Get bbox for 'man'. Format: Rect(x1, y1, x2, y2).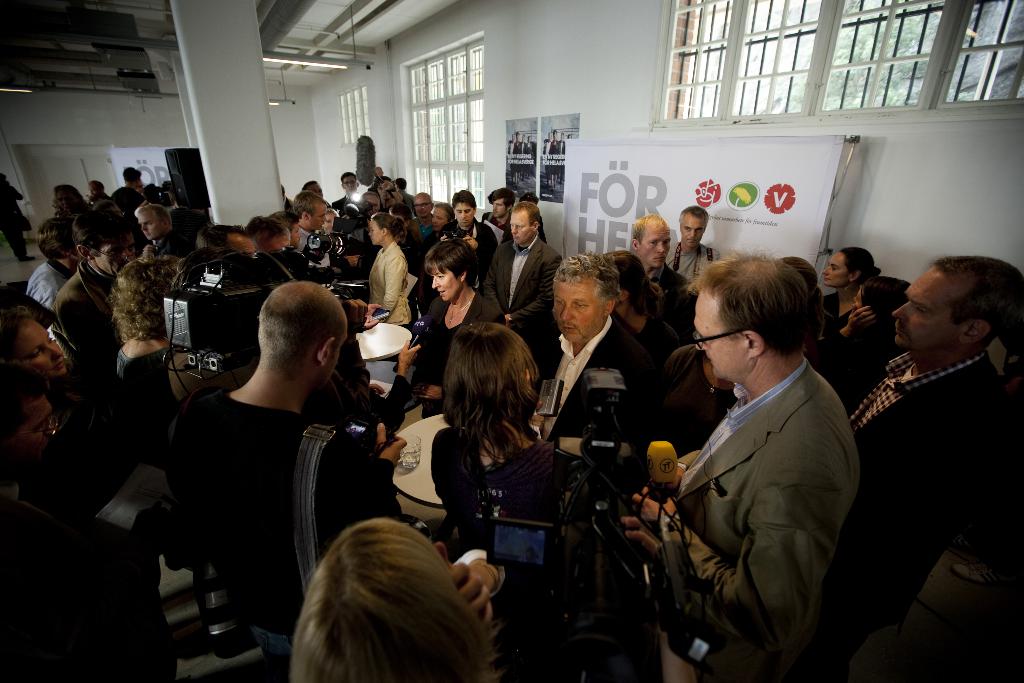
Rect(554, 129, 567, 185).
